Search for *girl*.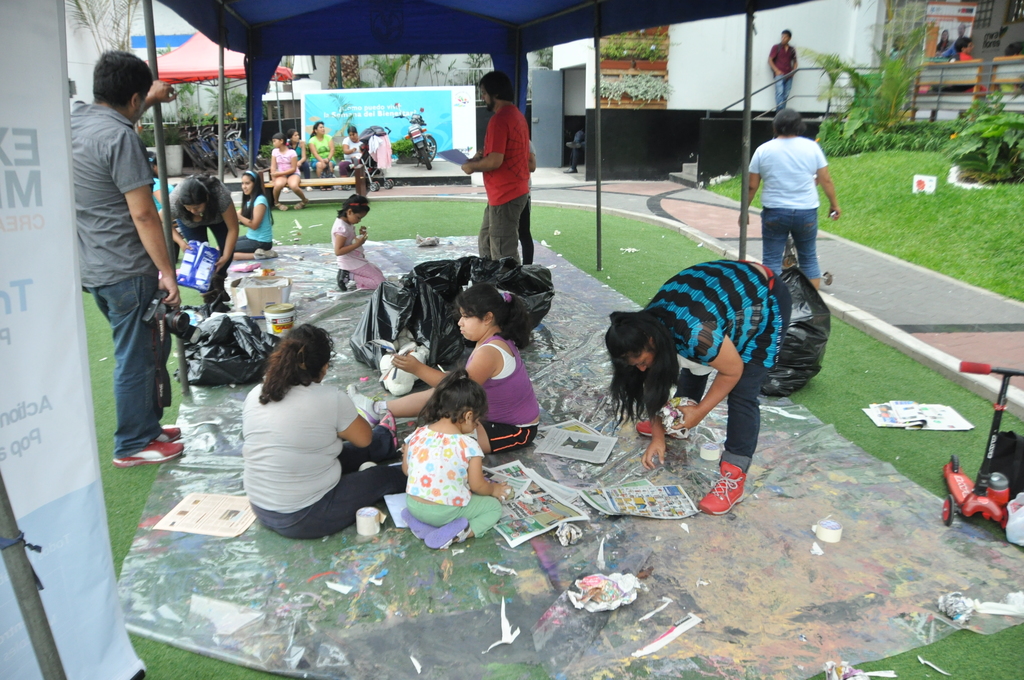
Found at <region>887, 36, 907, 55</region>.
